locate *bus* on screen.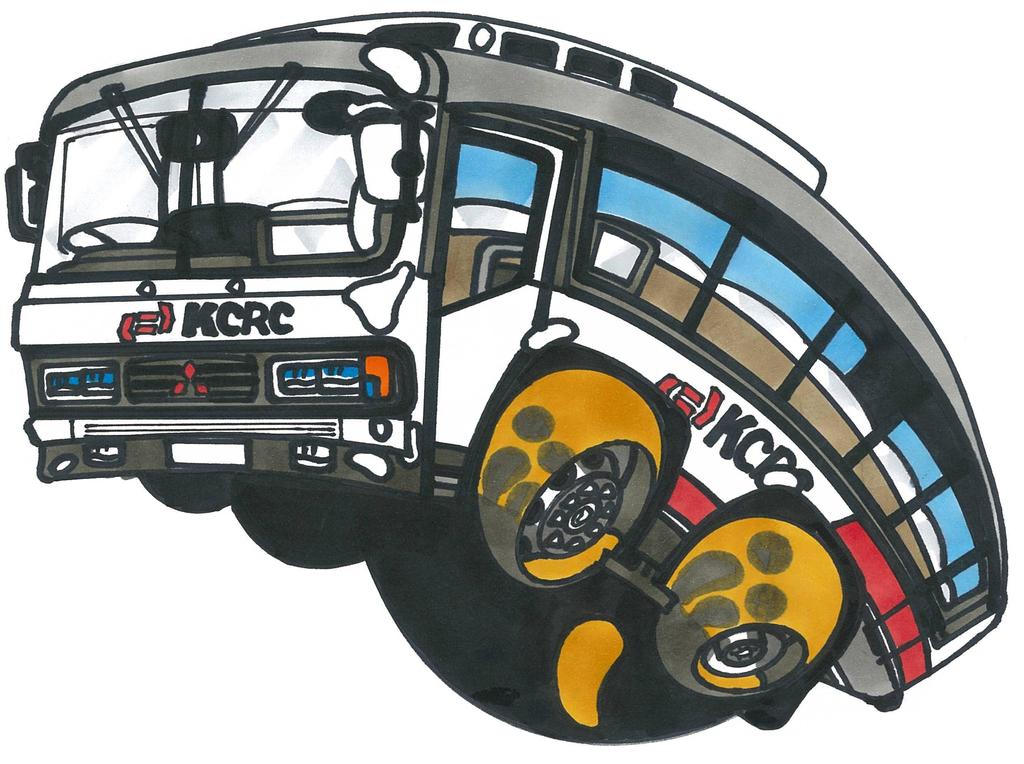
On screen at bbox=(1, 11, 1012, 733).
